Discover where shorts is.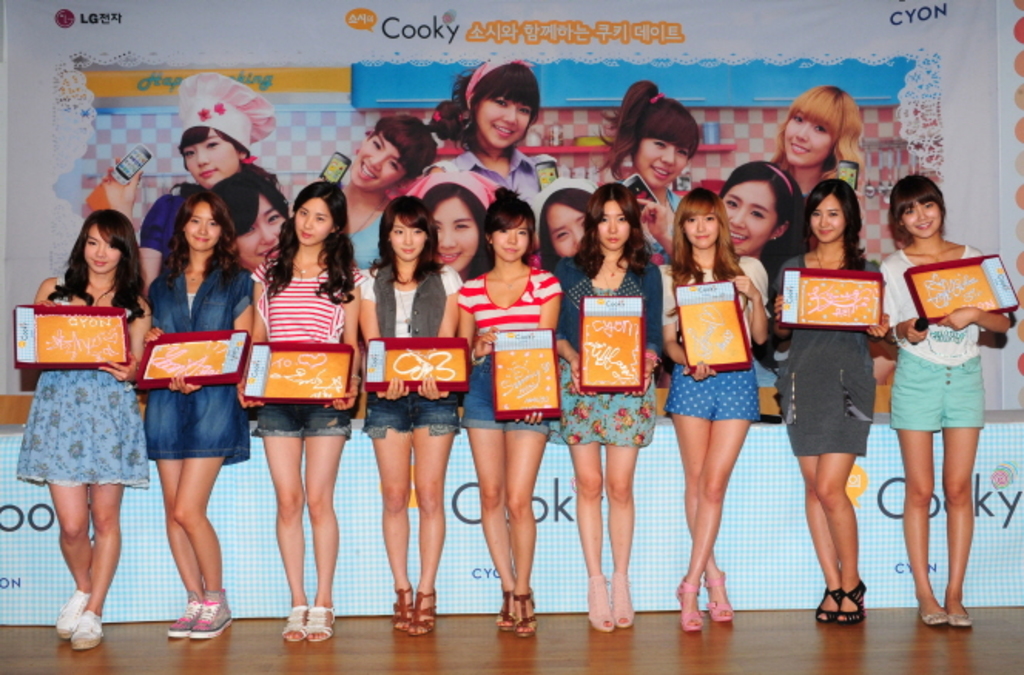
Discovered at [665, 362, 760, 424].
